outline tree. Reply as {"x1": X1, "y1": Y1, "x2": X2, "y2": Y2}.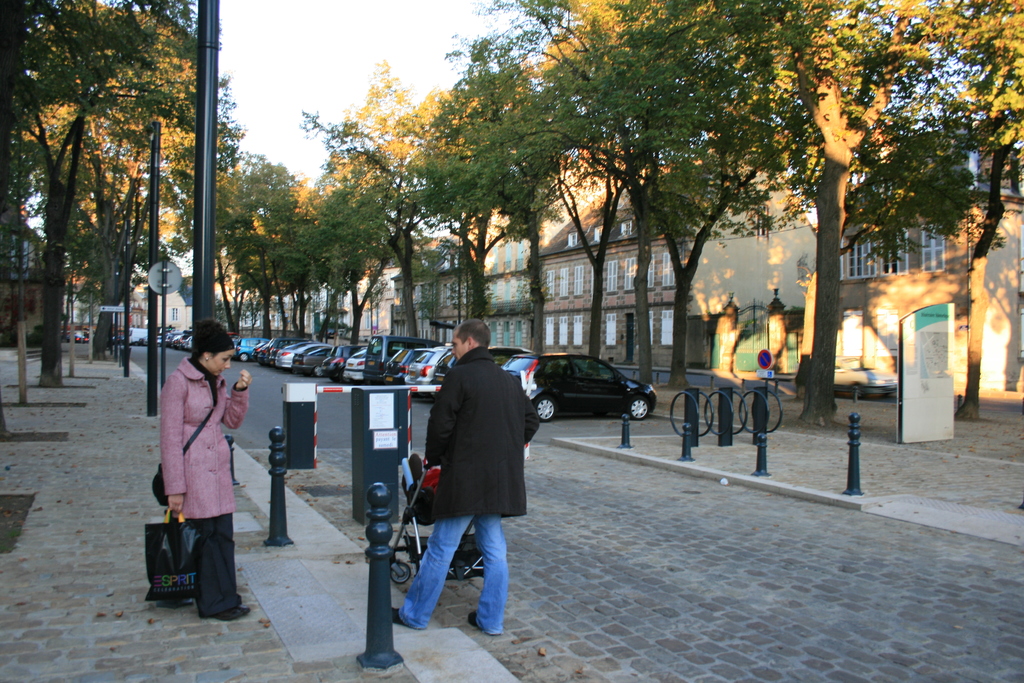
{"x1": 421, "y1": 68, "x2": 501, "y2": 324}.
